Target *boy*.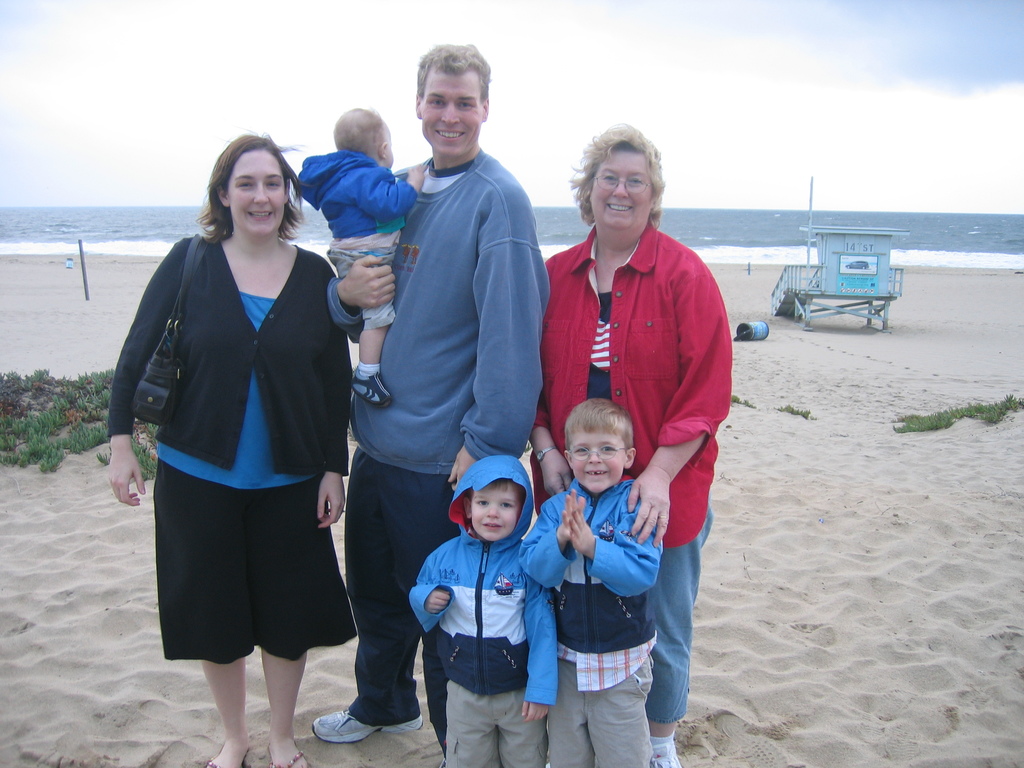
Target region: 517 399 664 767.
